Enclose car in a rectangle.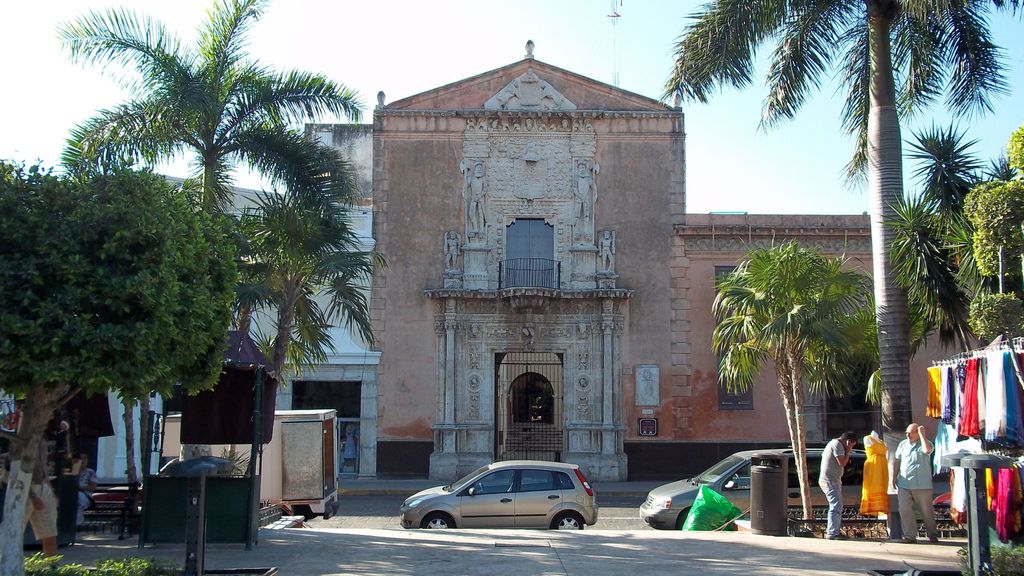
401/460/600/531.
